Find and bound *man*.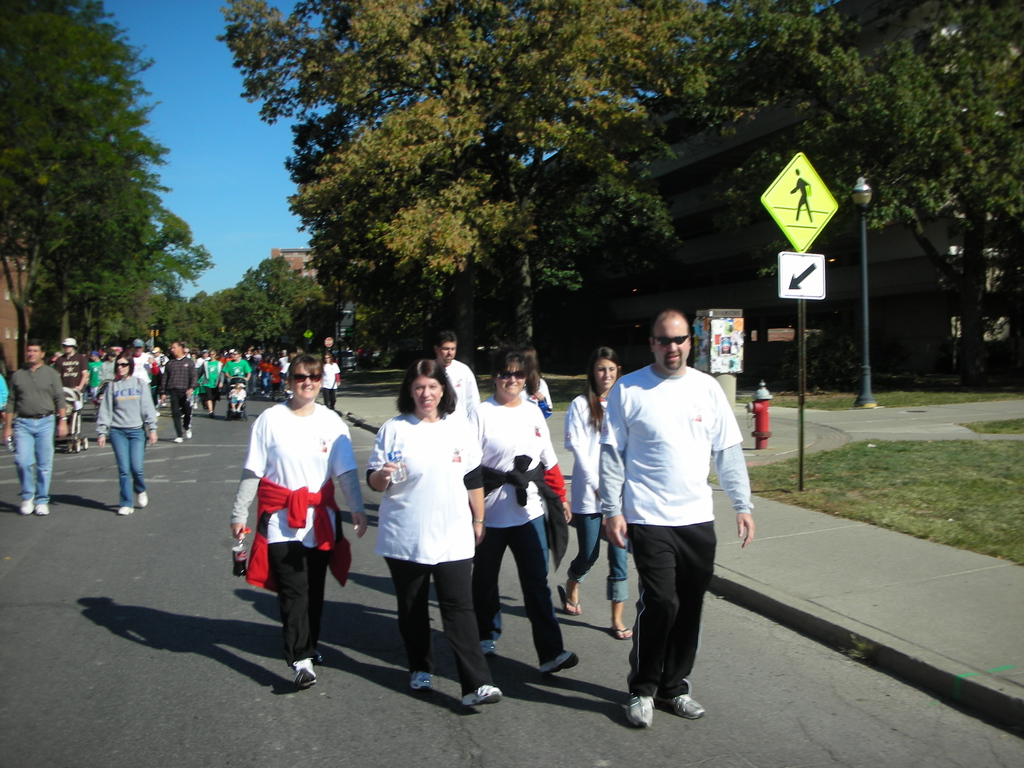
Bound: pyautogui.locateOnScreen(54, 337, 87, 394).
